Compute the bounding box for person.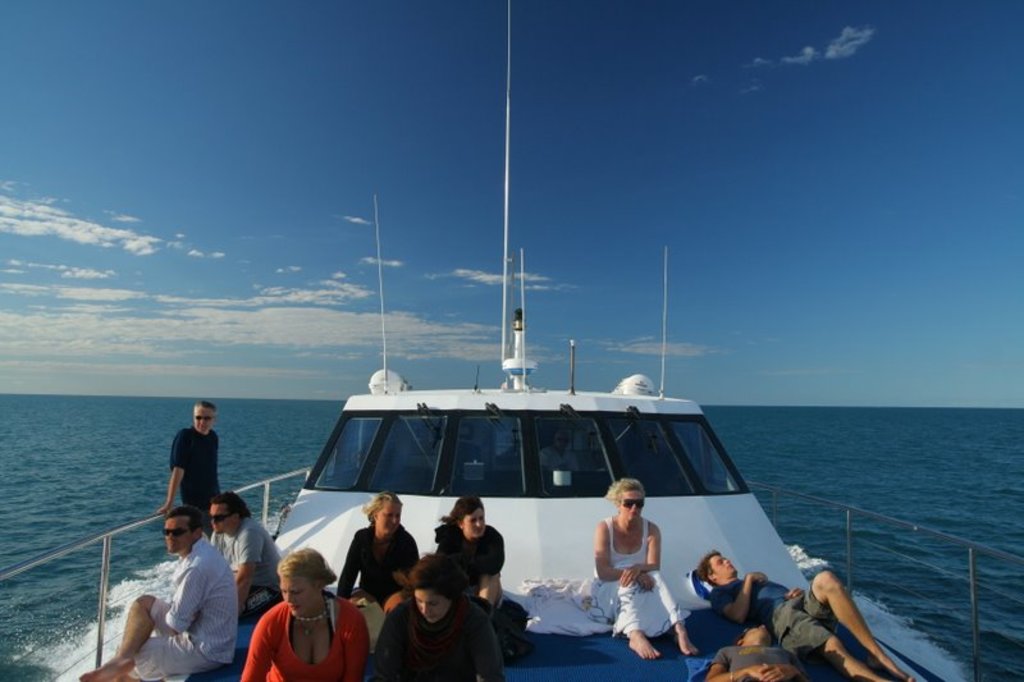
region(691, 550, 933, 681).
